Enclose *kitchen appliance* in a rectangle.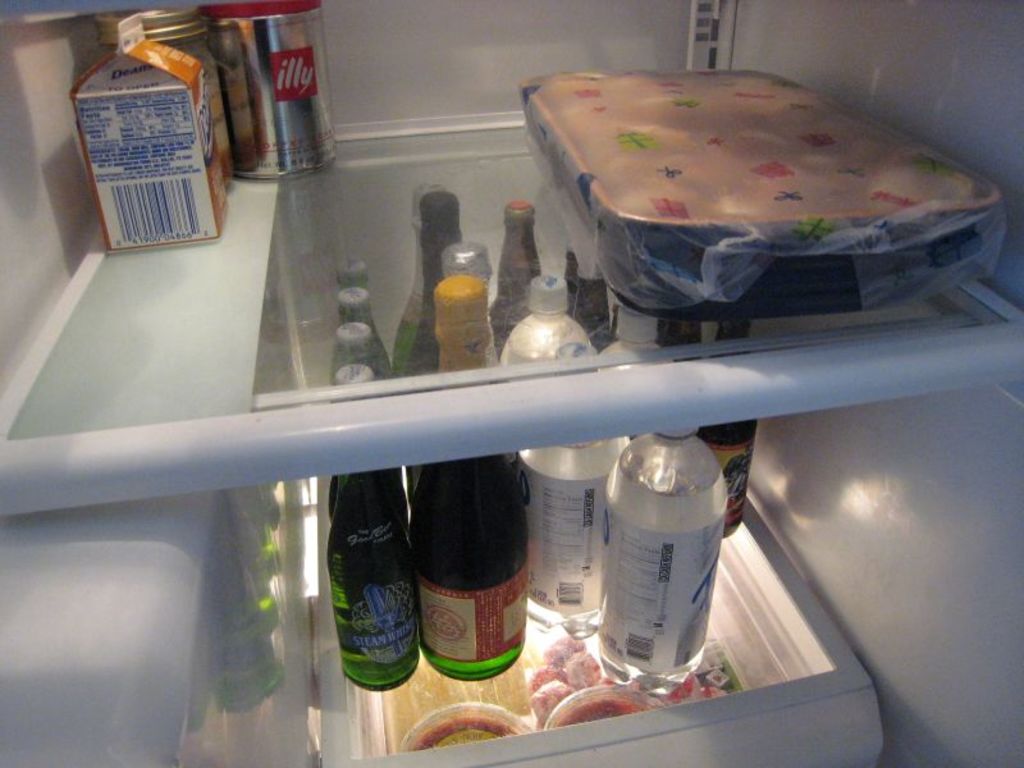
(335, 320, 384, 369).
